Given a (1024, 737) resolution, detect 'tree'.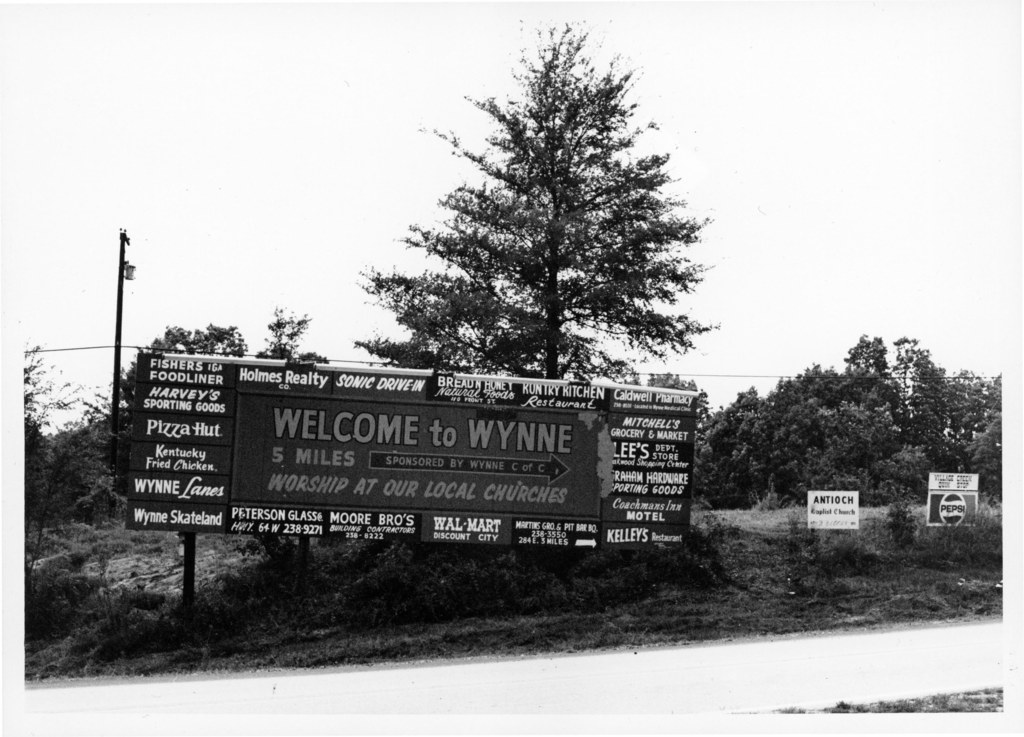
(369,38,712,412).
